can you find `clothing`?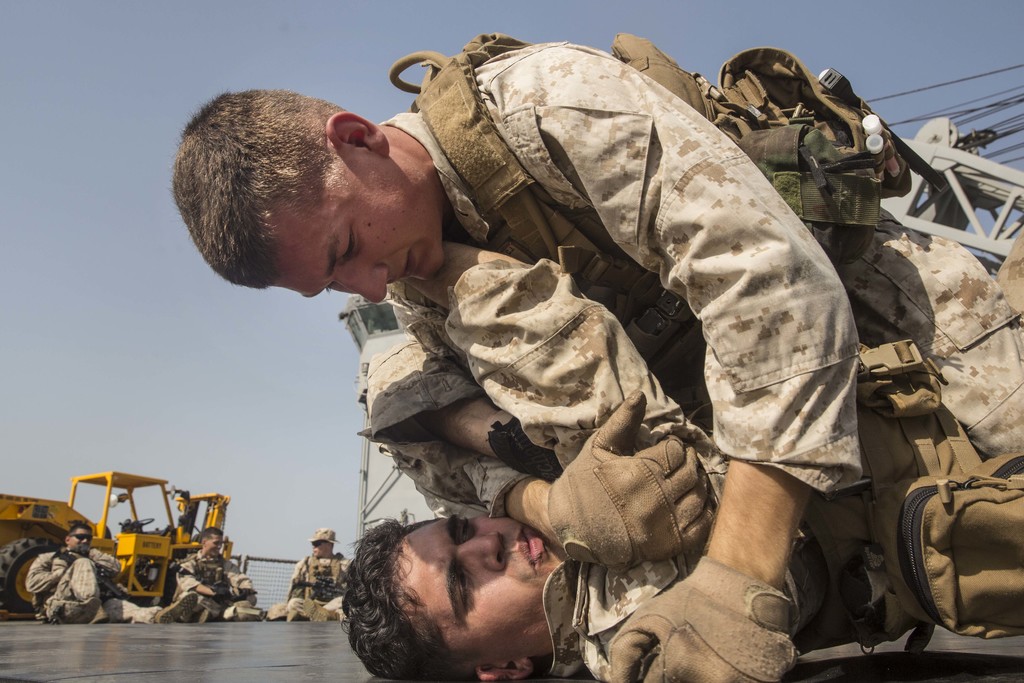
Yes, bounding box: crop(23, 545, 161, 621).
